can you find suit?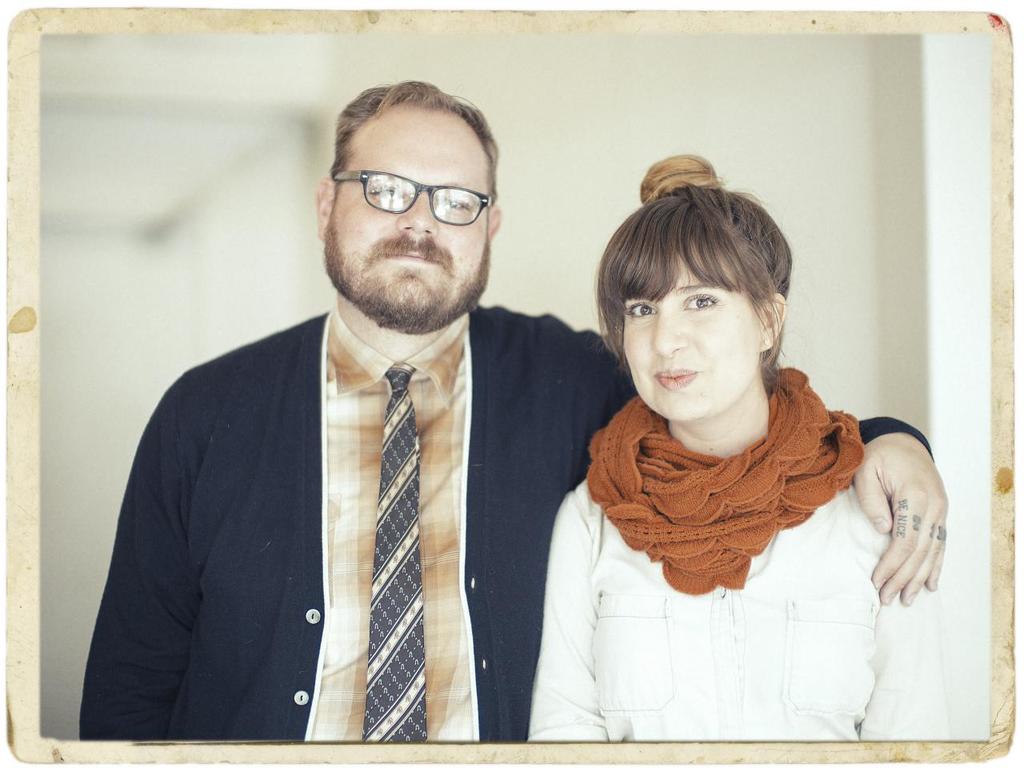
Yes, bounding box: (left=85, top=214, right=590, bottom=748).
